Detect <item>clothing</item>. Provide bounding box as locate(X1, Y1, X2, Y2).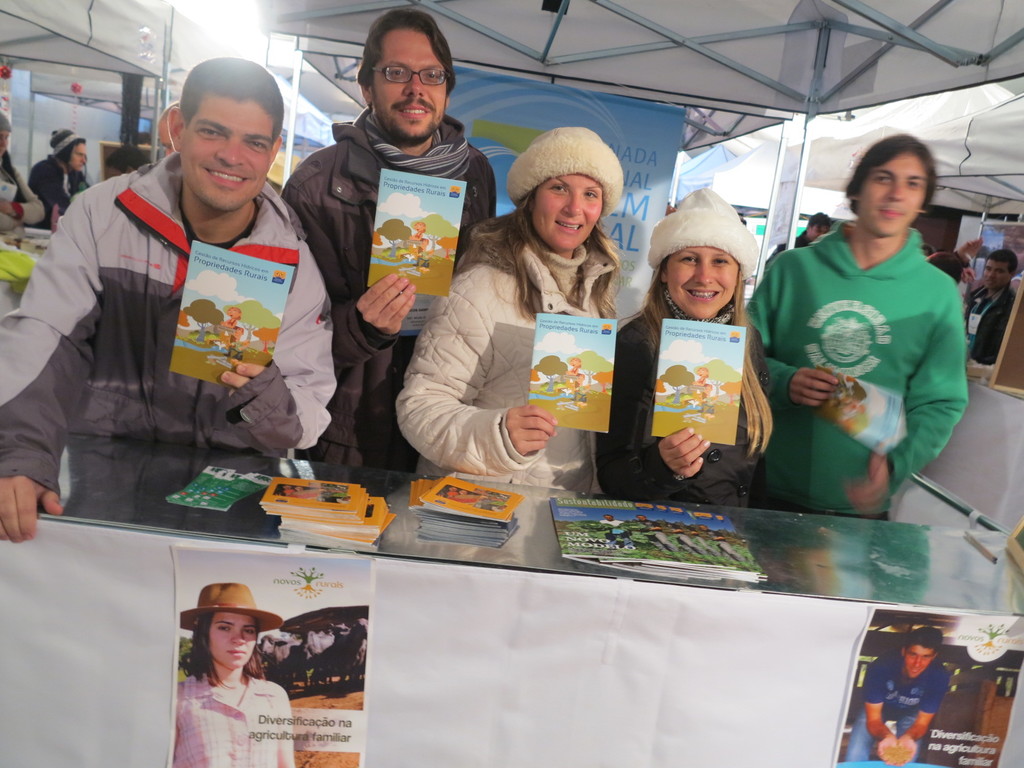
locate(402, 209, 616, 498).
